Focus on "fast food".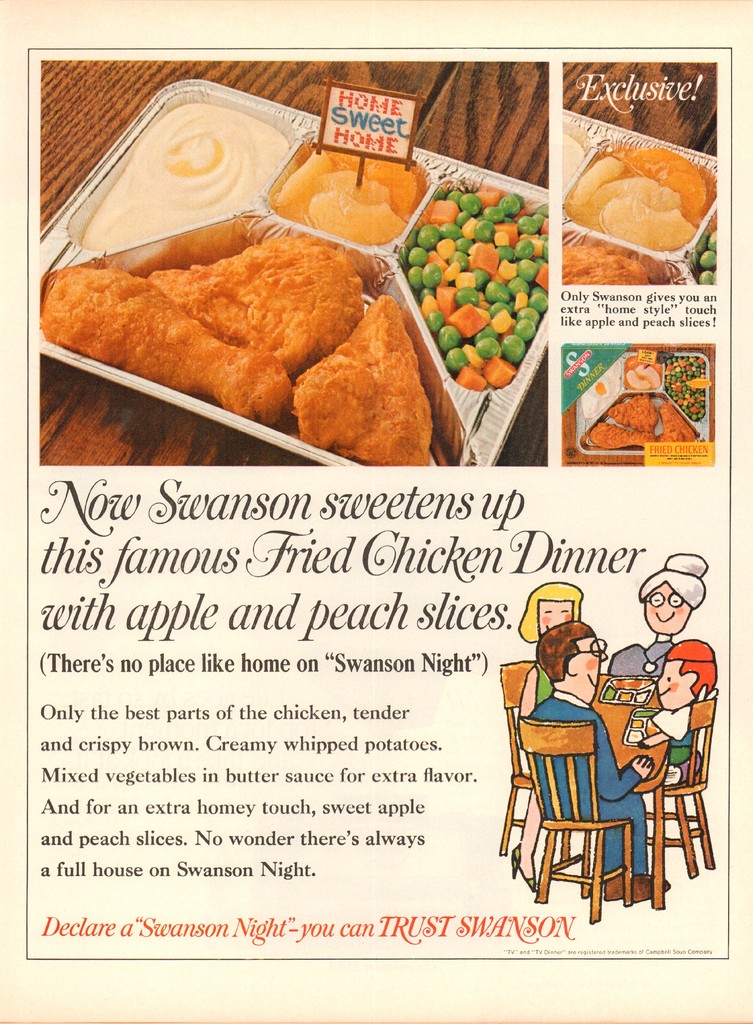
Focused at (157,236,365,376).
